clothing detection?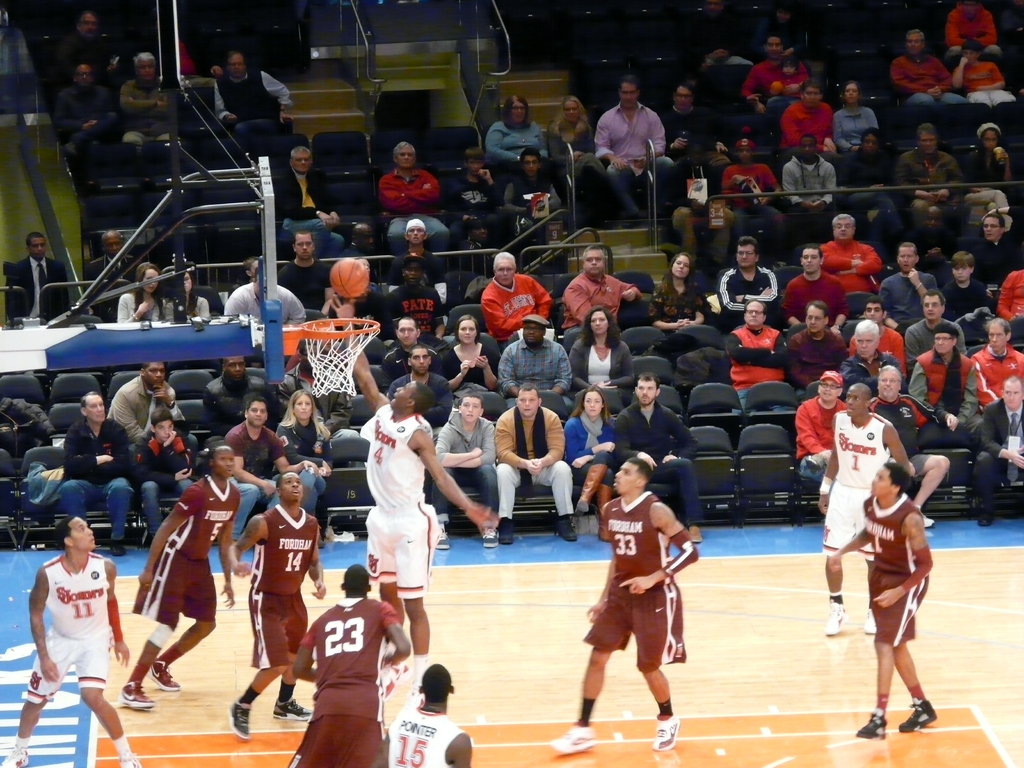
(118,72,177,162)
